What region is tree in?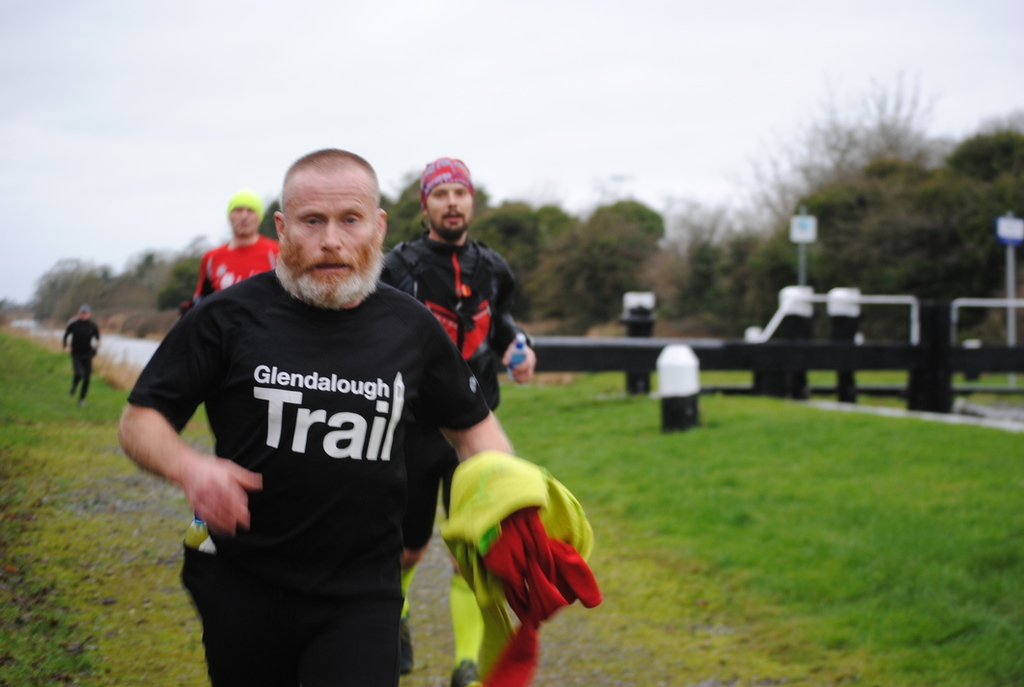
x1=156 y1=234 x2=220 y2=313.
